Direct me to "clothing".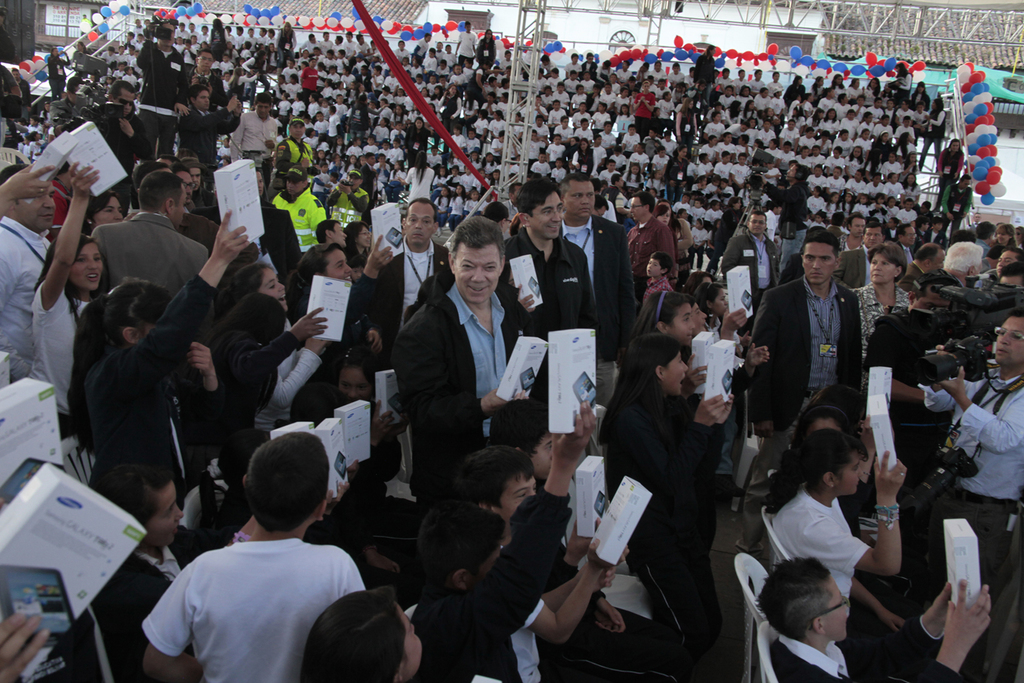
Direction: crop(557, 213, 642, 365).
